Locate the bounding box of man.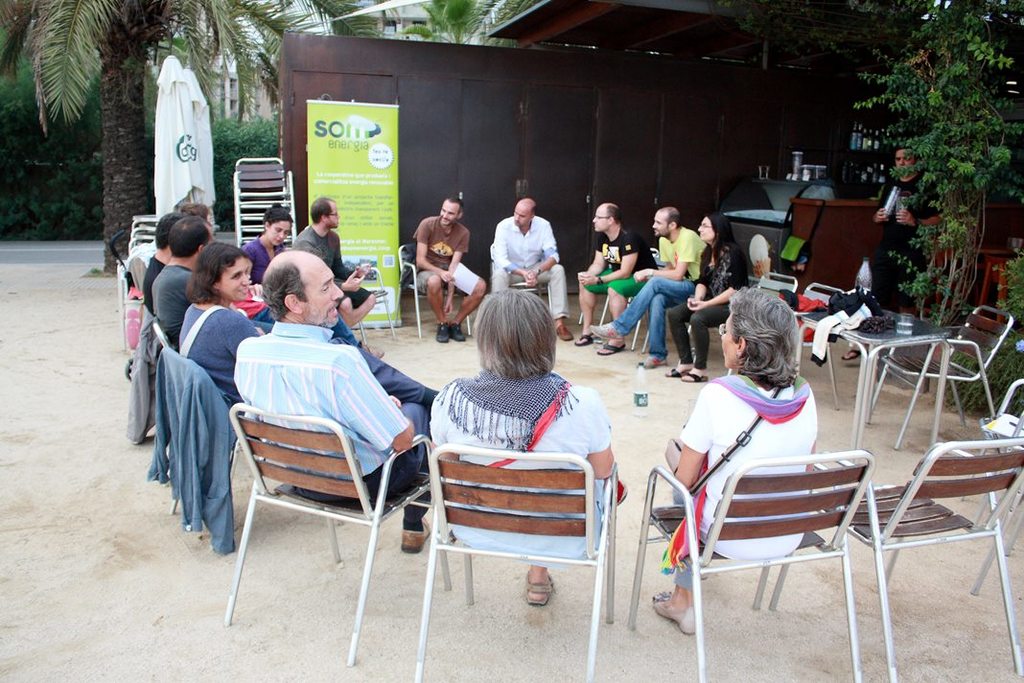
Bounding box: (x1=491, y1=199, x2=574, y2=342).
